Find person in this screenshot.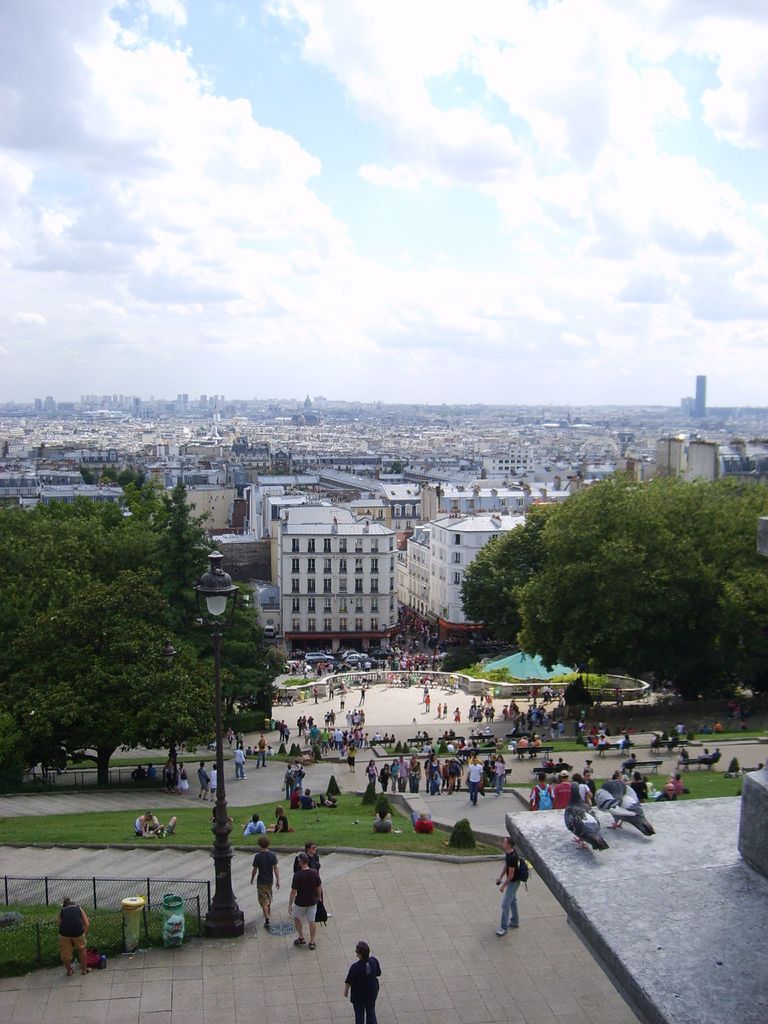
The bounding box for person is bbox=(233, 746, 248, 783).
